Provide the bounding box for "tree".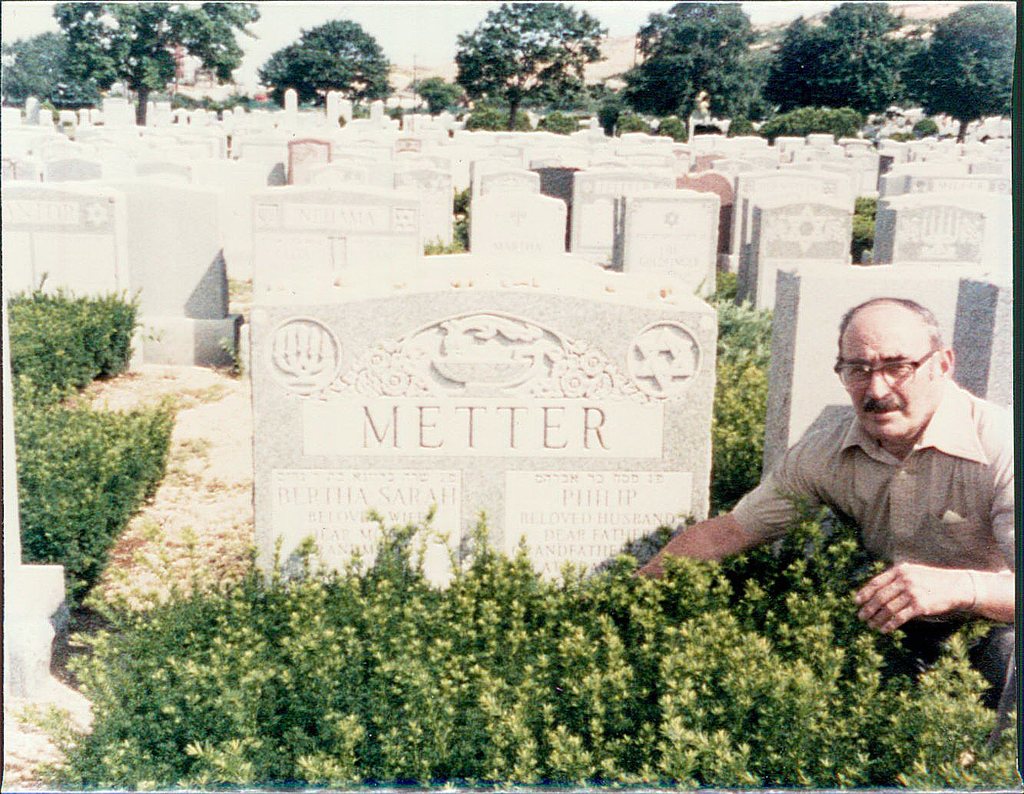
<box>456,0,633,127</box>.
